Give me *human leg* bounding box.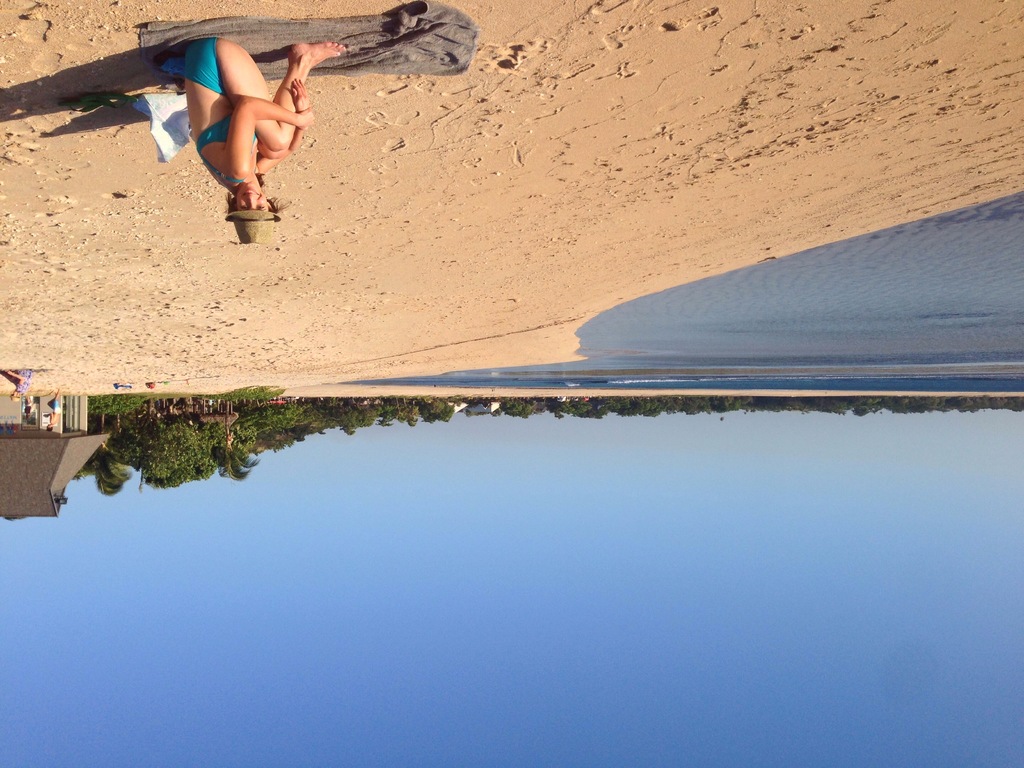
(x1=193, y1=36, x2=337, y2=143).
